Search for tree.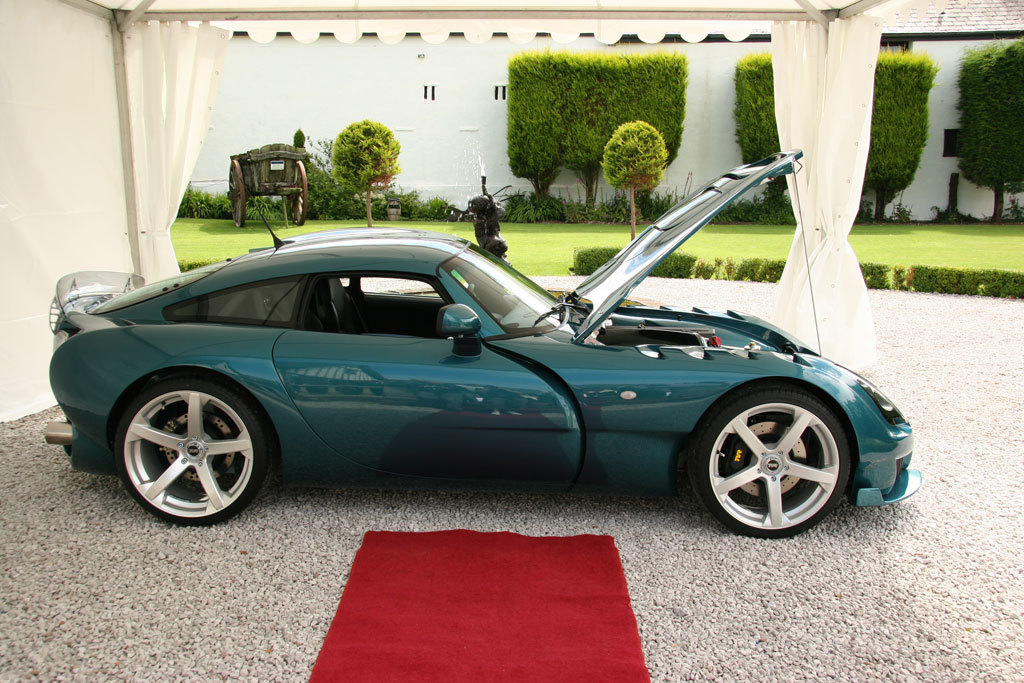
Found at crop(504, 49, 693, 222).
